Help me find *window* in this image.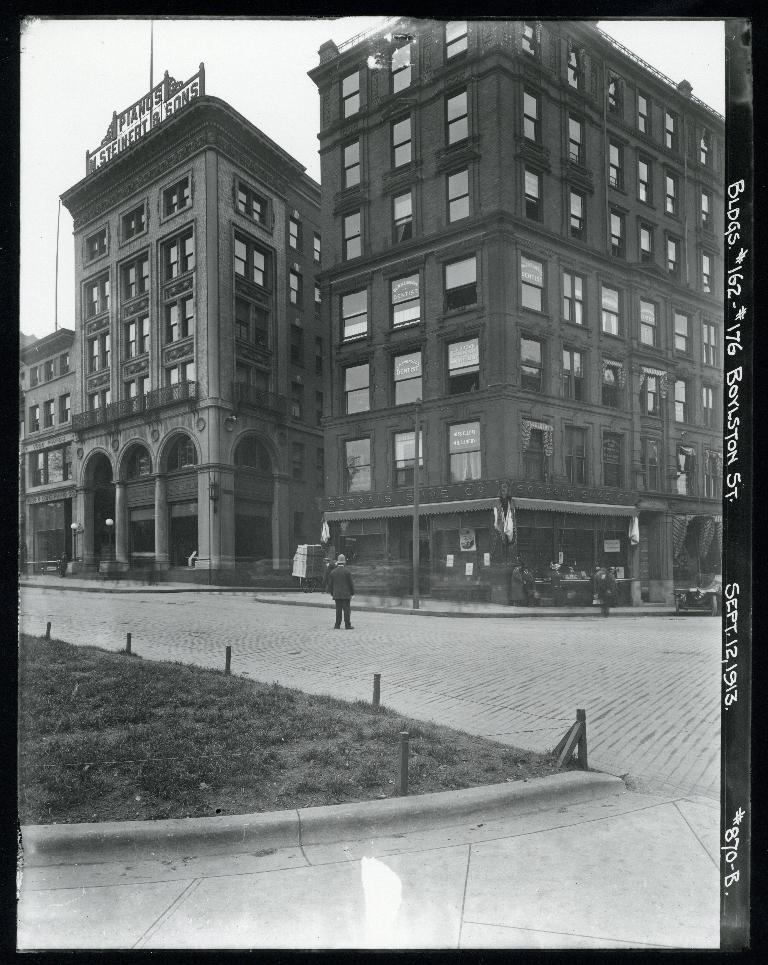
Found it: bbox(394, 431, 425, 484).
